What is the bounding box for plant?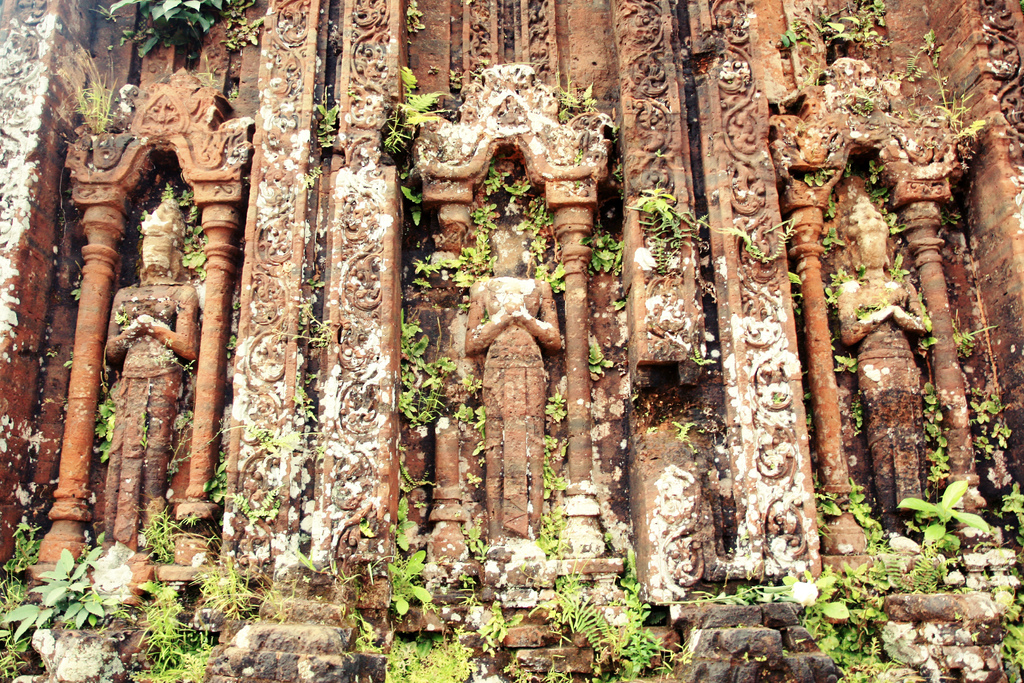
[450,72,465,90].
